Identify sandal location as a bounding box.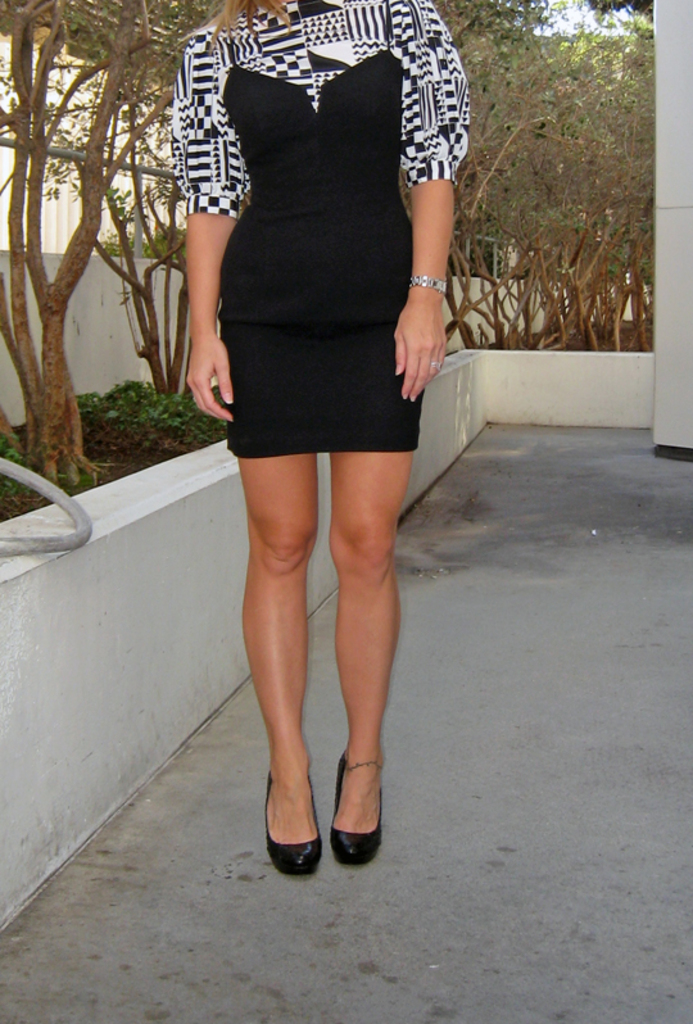
<region>261, 769, 321, 882</region>.
